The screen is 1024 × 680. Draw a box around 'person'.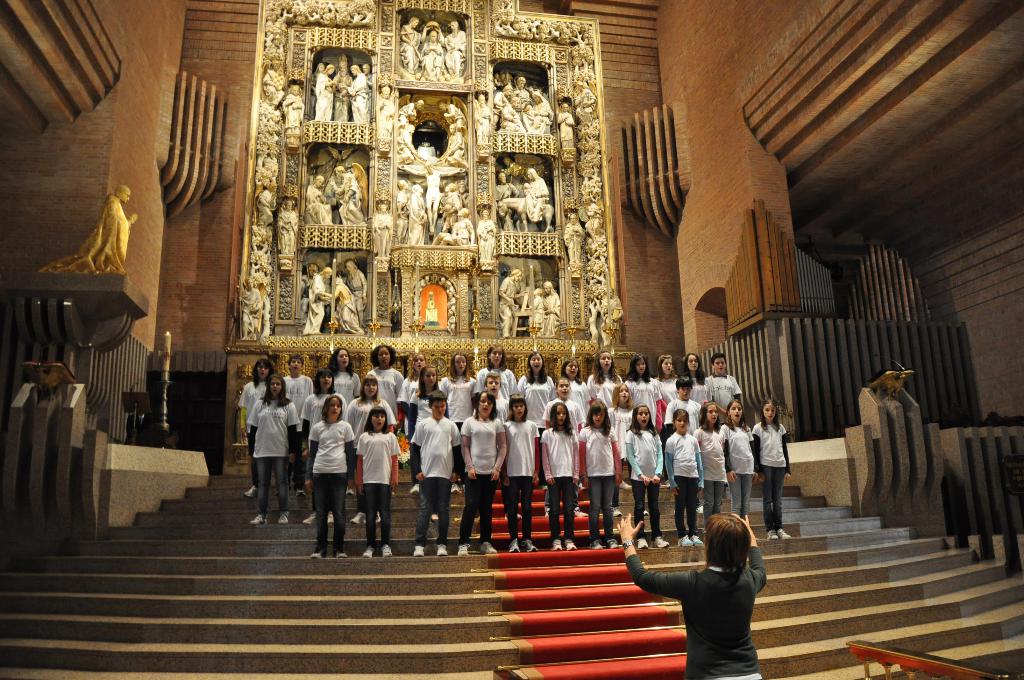
bbox(522, 90, 553, 134).
